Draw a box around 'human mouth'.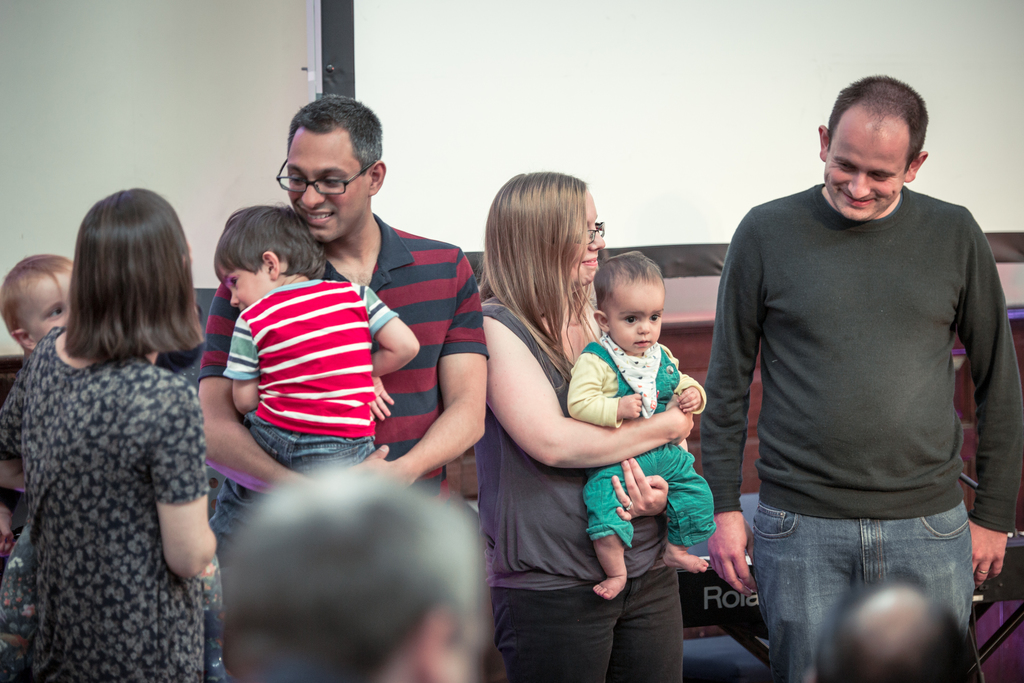
[840,195,874,208].
